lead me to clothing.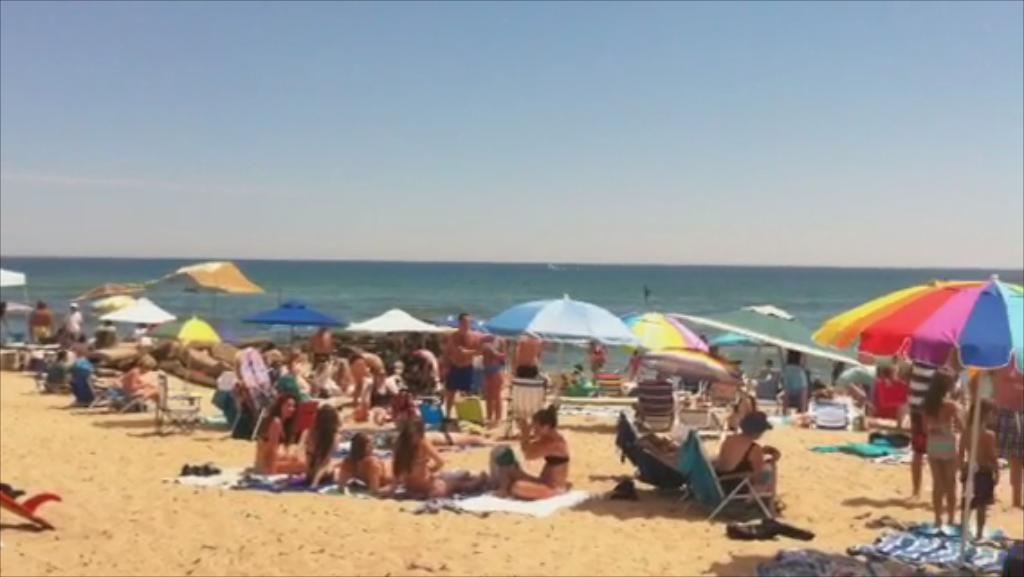
Lead to bbox(445, 361, 481, 393).
